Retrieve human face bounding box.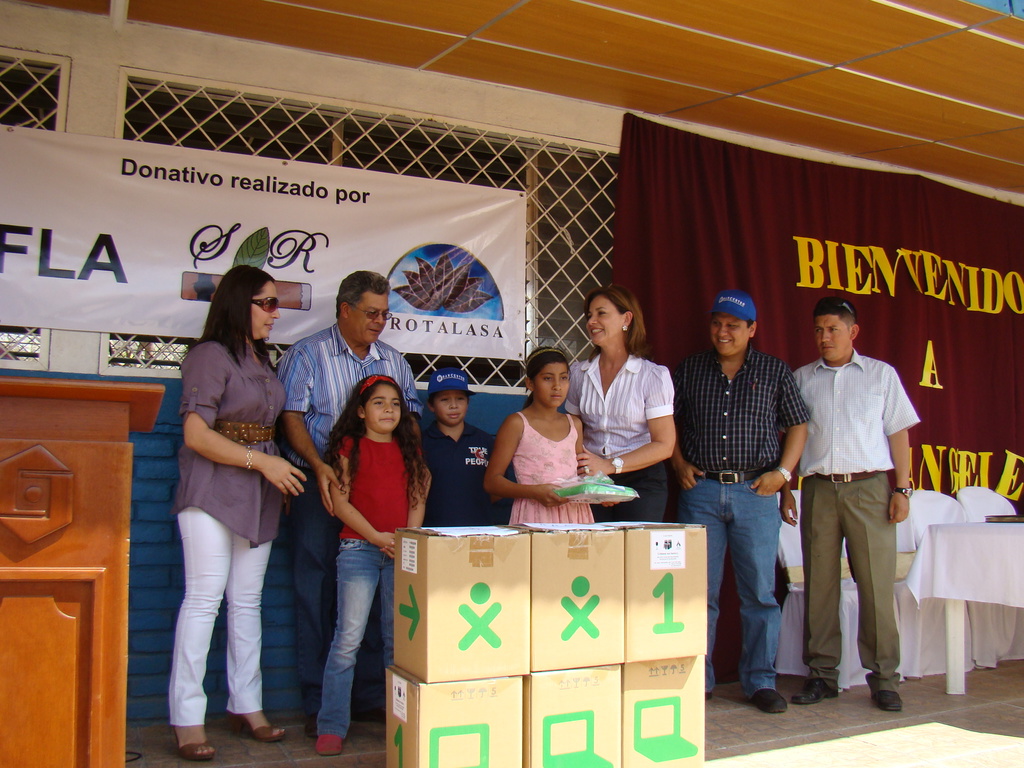
Bounding box: box(709, 311, 749, 352).
